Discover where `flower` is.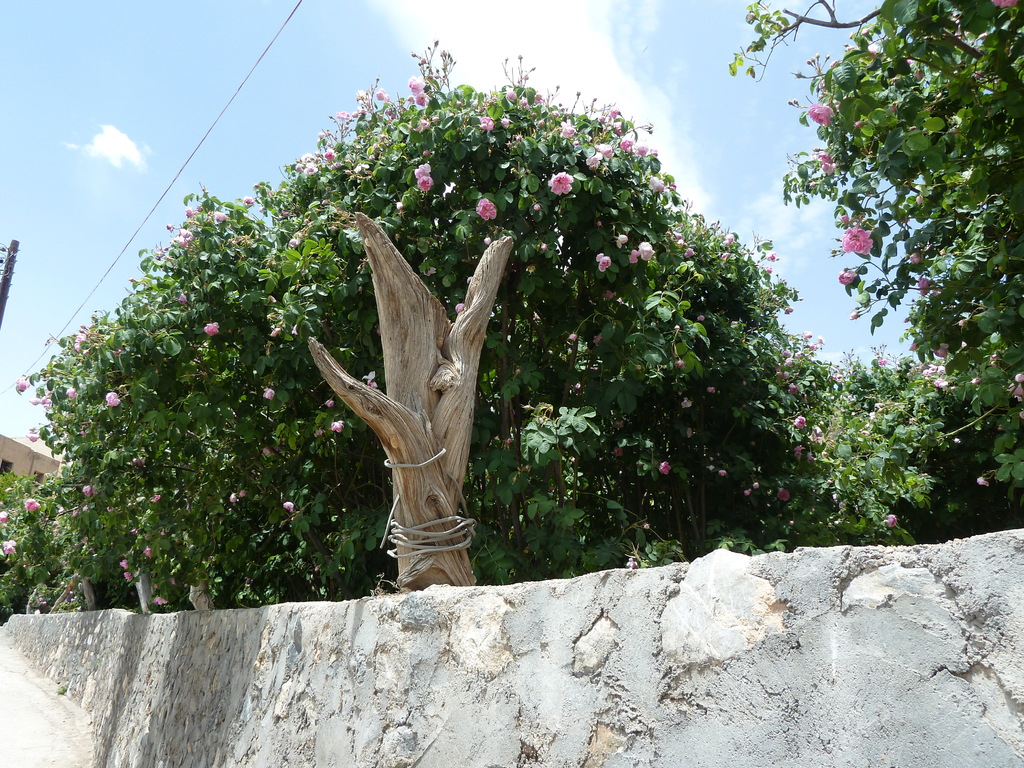
Discovered at box=[0, 508, 10, 527].
